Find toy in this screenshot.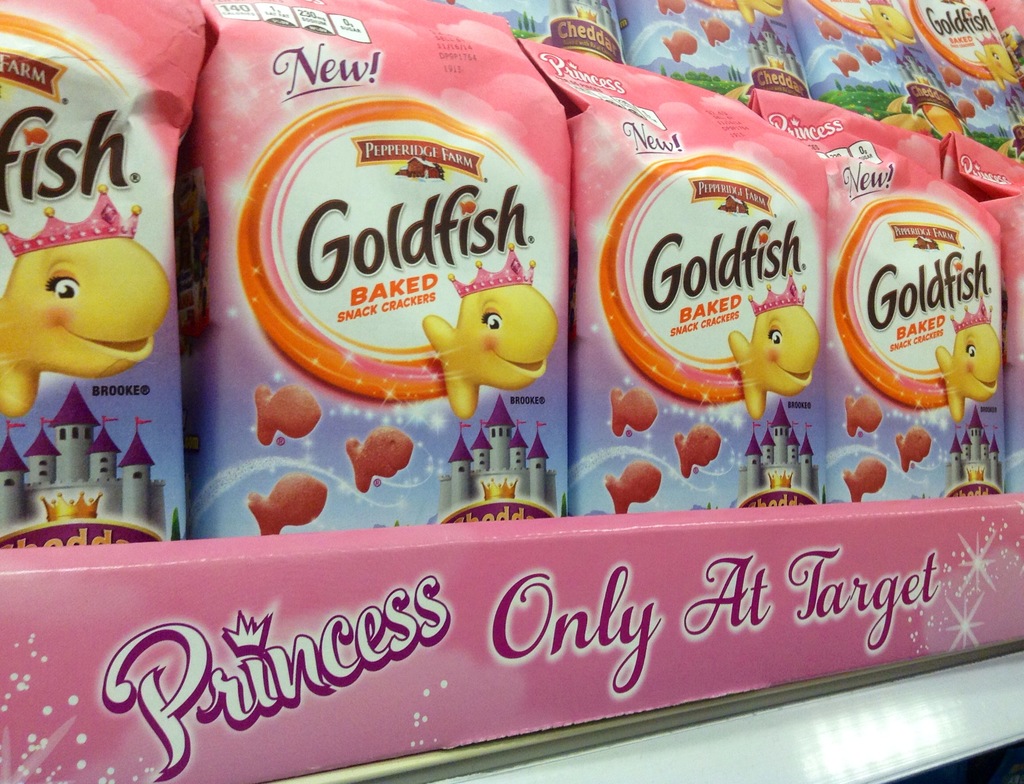
The bounding box for toy is box(837, 443, 890, 512).
